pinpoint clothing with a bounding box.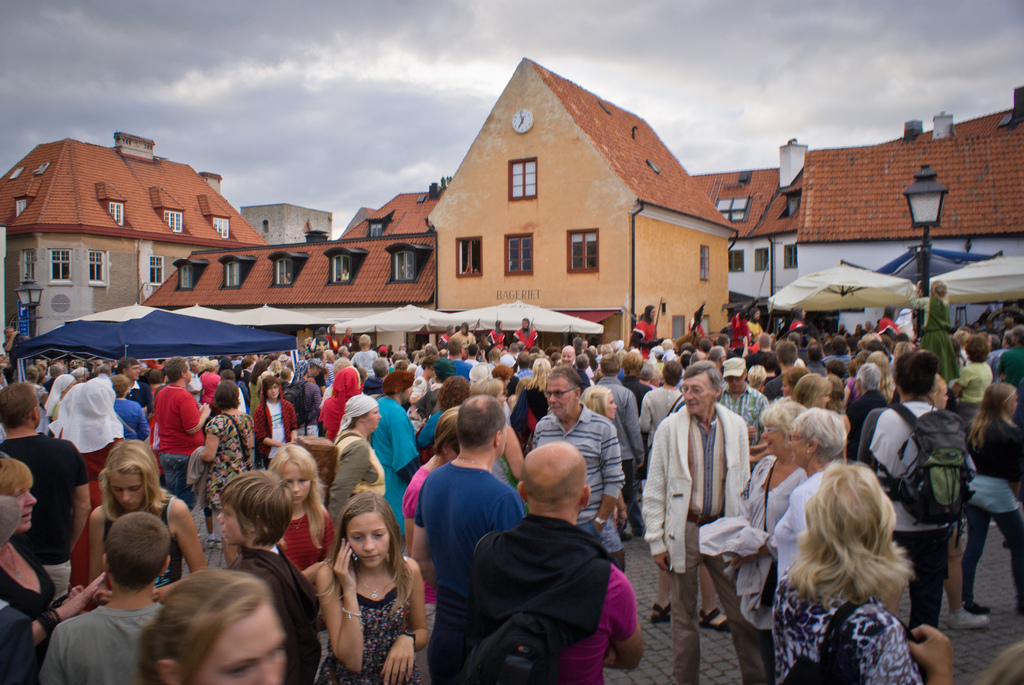
region(810, 358, 834, 375).
